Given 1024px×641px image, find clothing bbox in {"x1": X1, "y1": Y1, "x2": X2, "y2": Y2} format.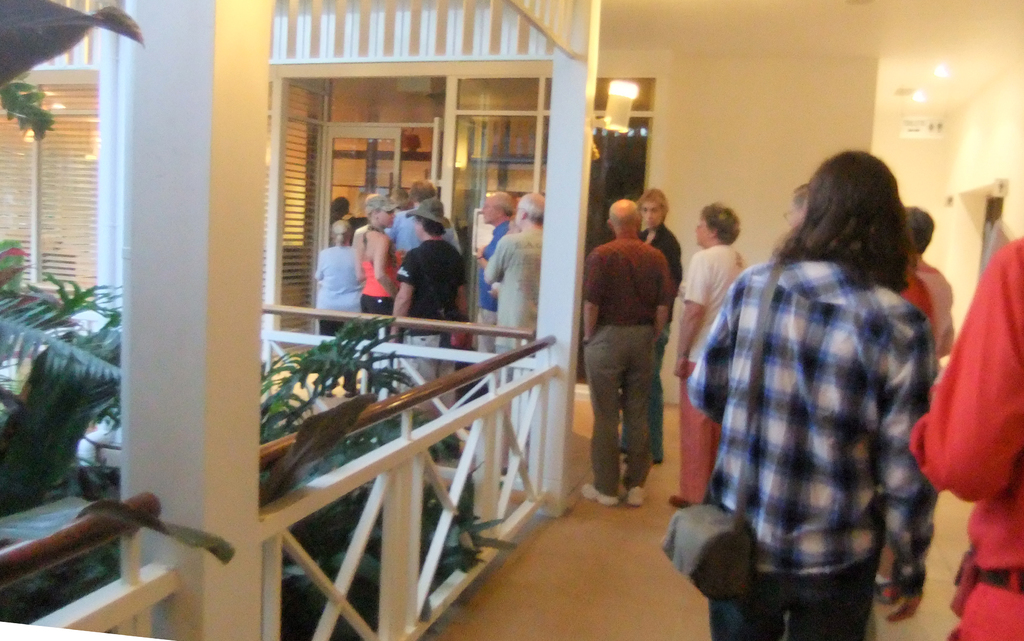
{"x1": 691, "y1": 188, "x2": 956, "y2": 640}.
